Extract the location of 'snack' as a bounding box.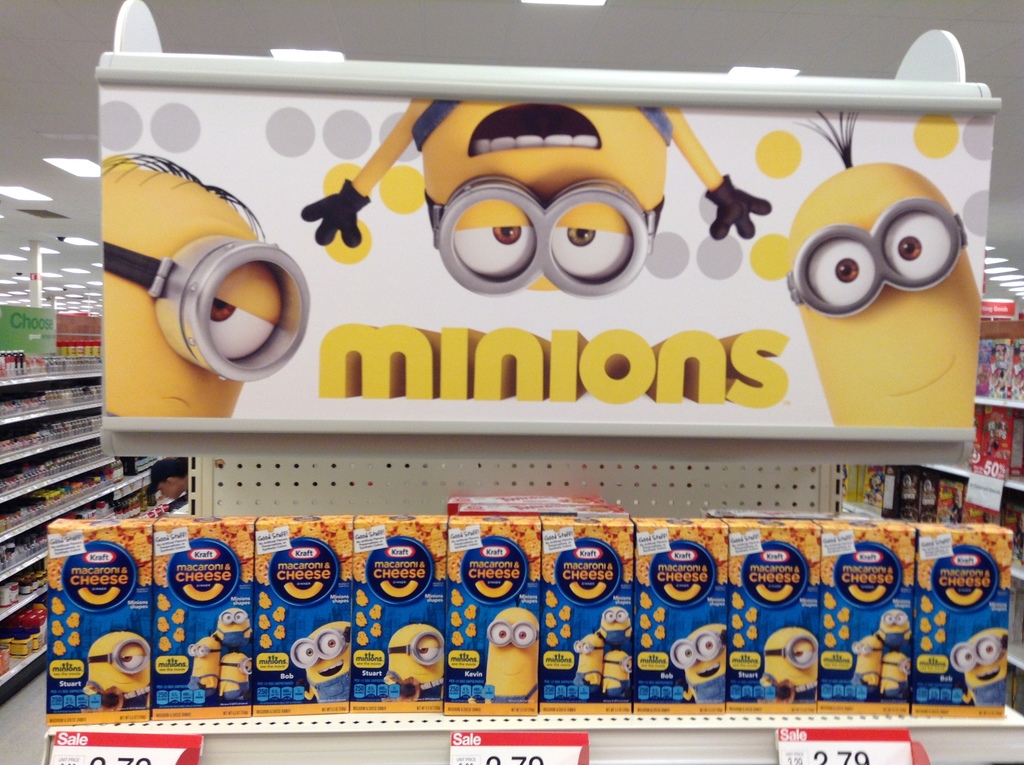
bbox(641, 635, 650, 649).
